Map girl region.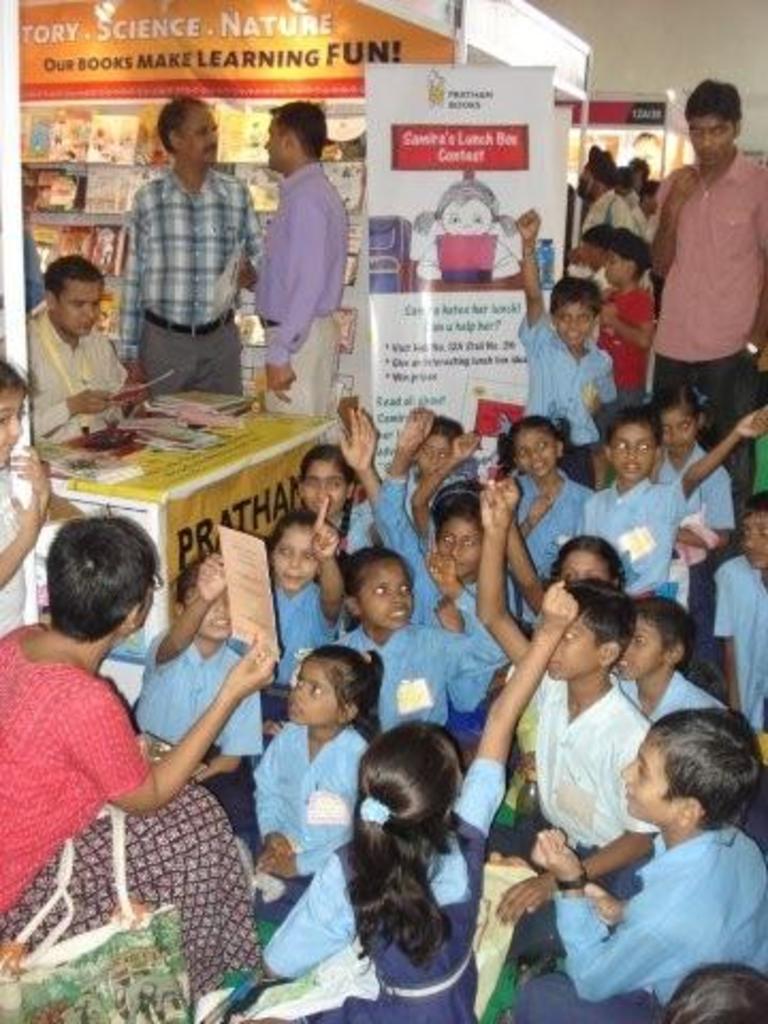
Mapped to region(657, 384, 742, 666).
